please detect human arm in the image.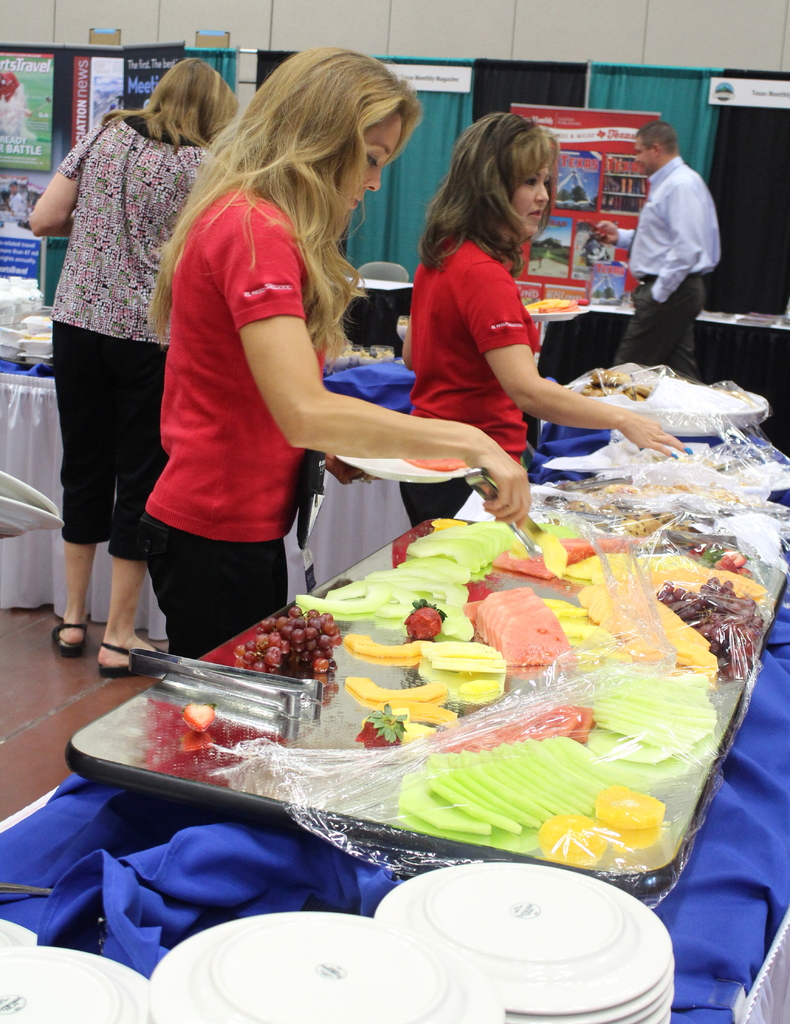
x1=647, y1=177, x2=708, y2=303.
